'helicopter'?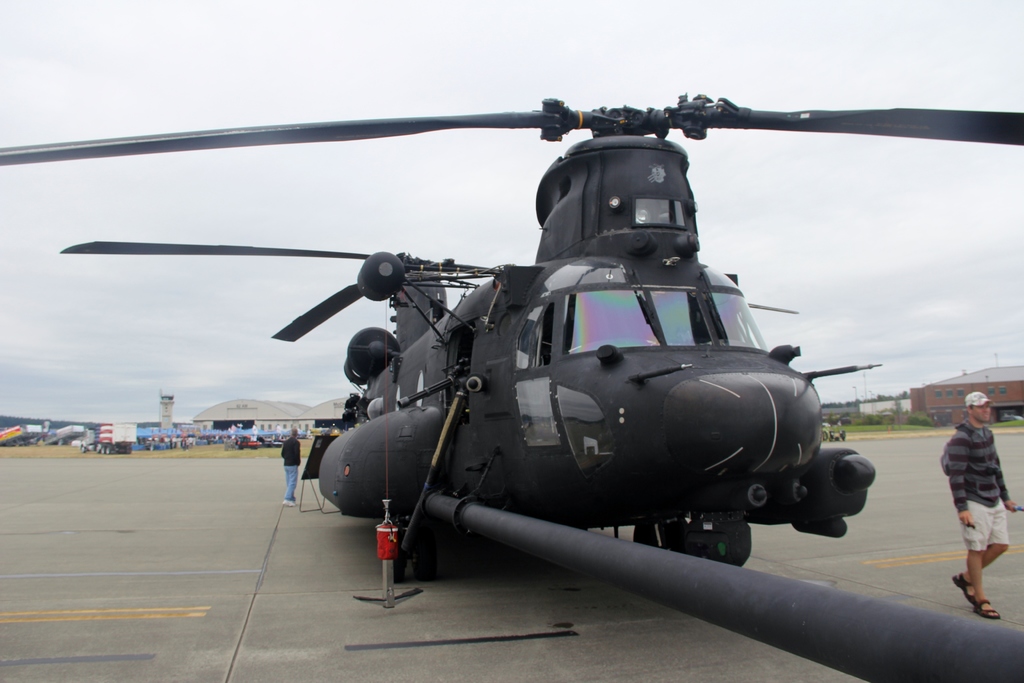
36,67,1007,600
